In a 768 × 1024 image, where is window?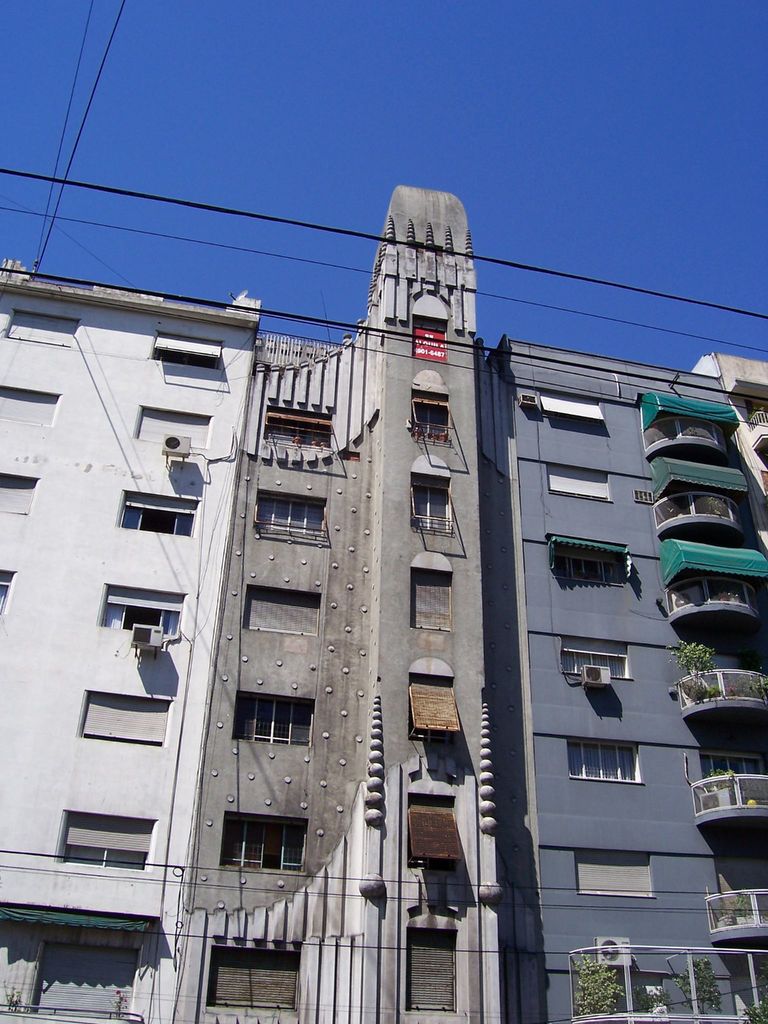
134 404 214 445.
